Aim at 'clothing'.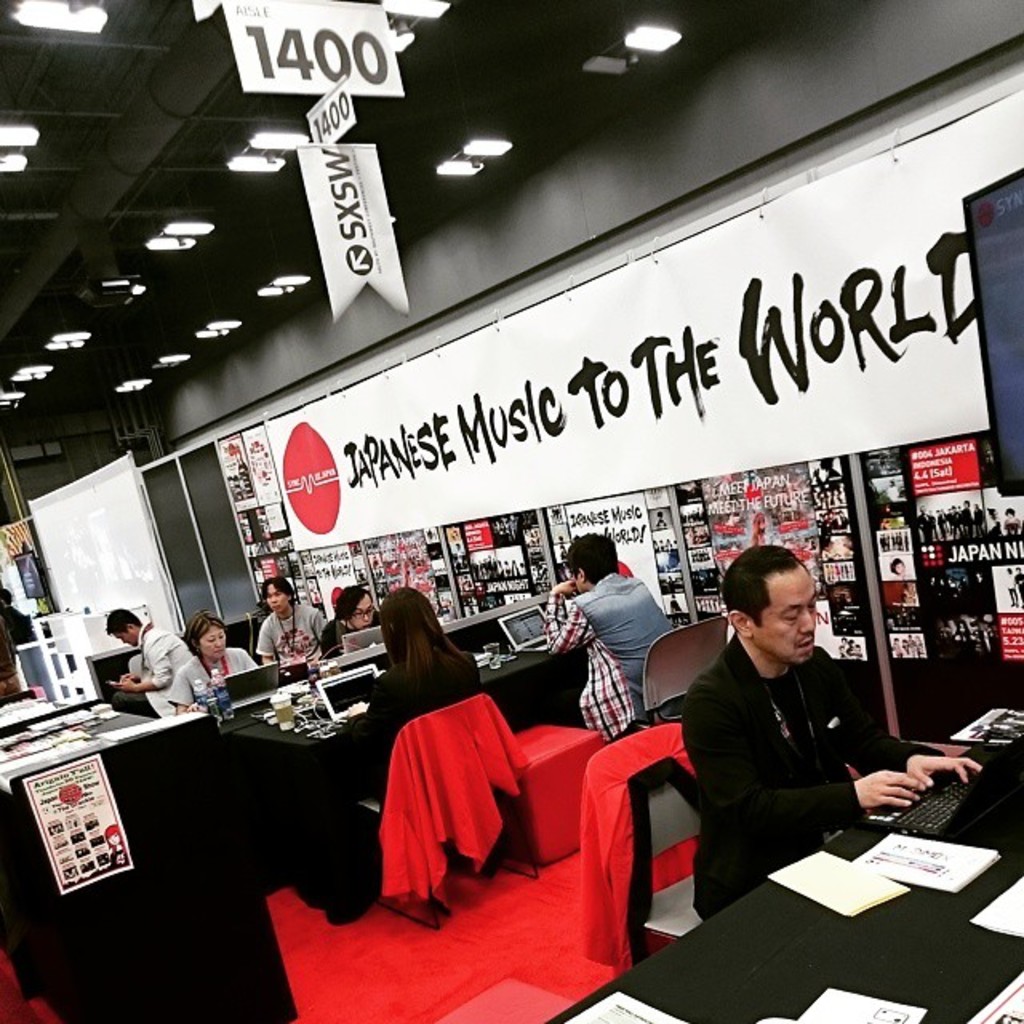
Aimed at 531/560/666/744.
